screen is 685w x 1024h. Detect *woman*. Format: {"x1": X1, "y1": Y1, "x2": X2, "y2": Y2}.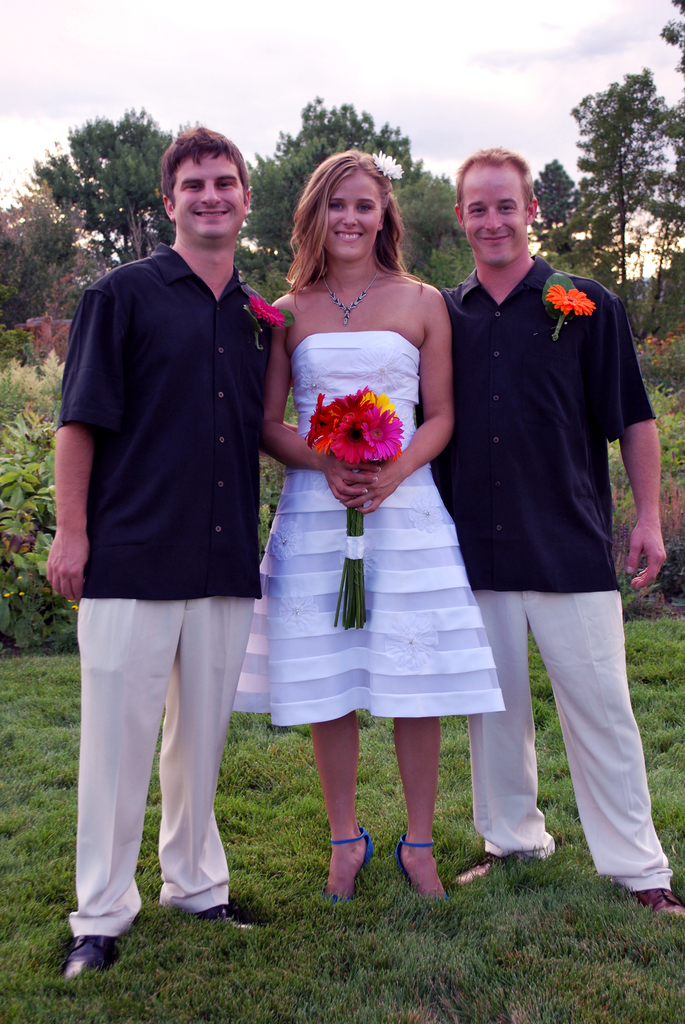
{"x1": 248, "y1": 163, "x2": 495, "y2": 892}.
